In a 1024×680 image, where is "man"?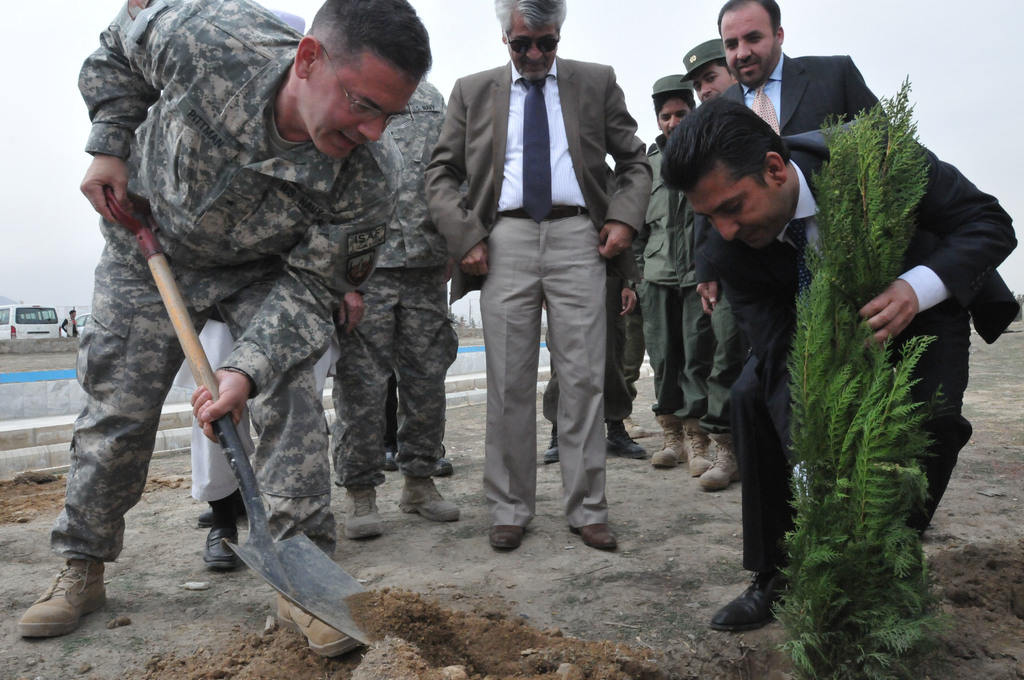
<region>689, 0, 884, 526</region>.
